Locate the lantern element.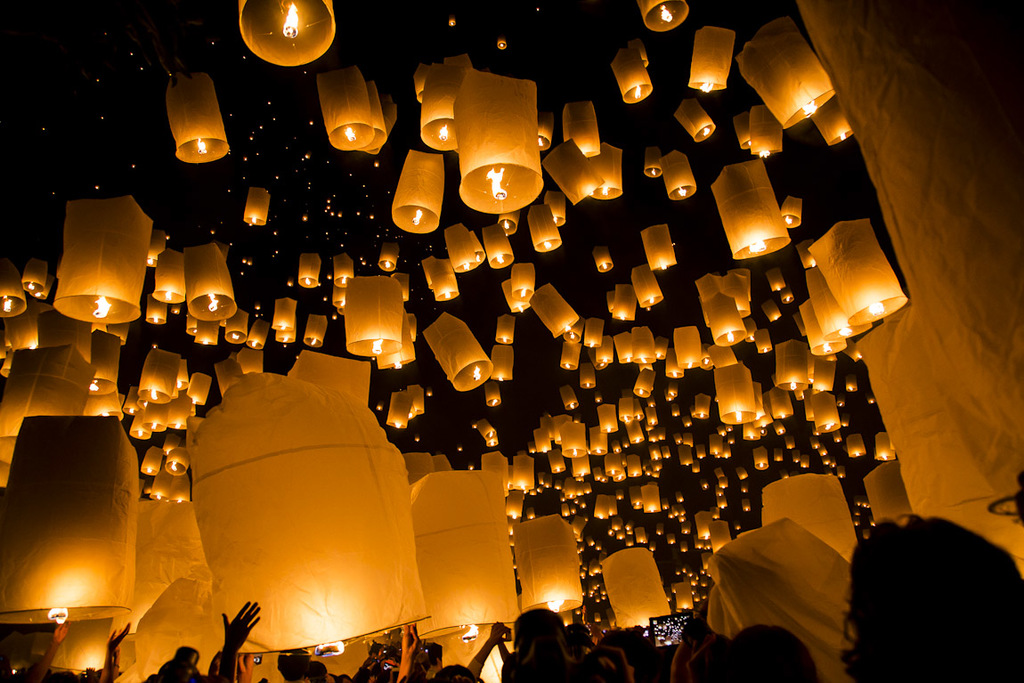
Element bbox: 421/68/453/150.
